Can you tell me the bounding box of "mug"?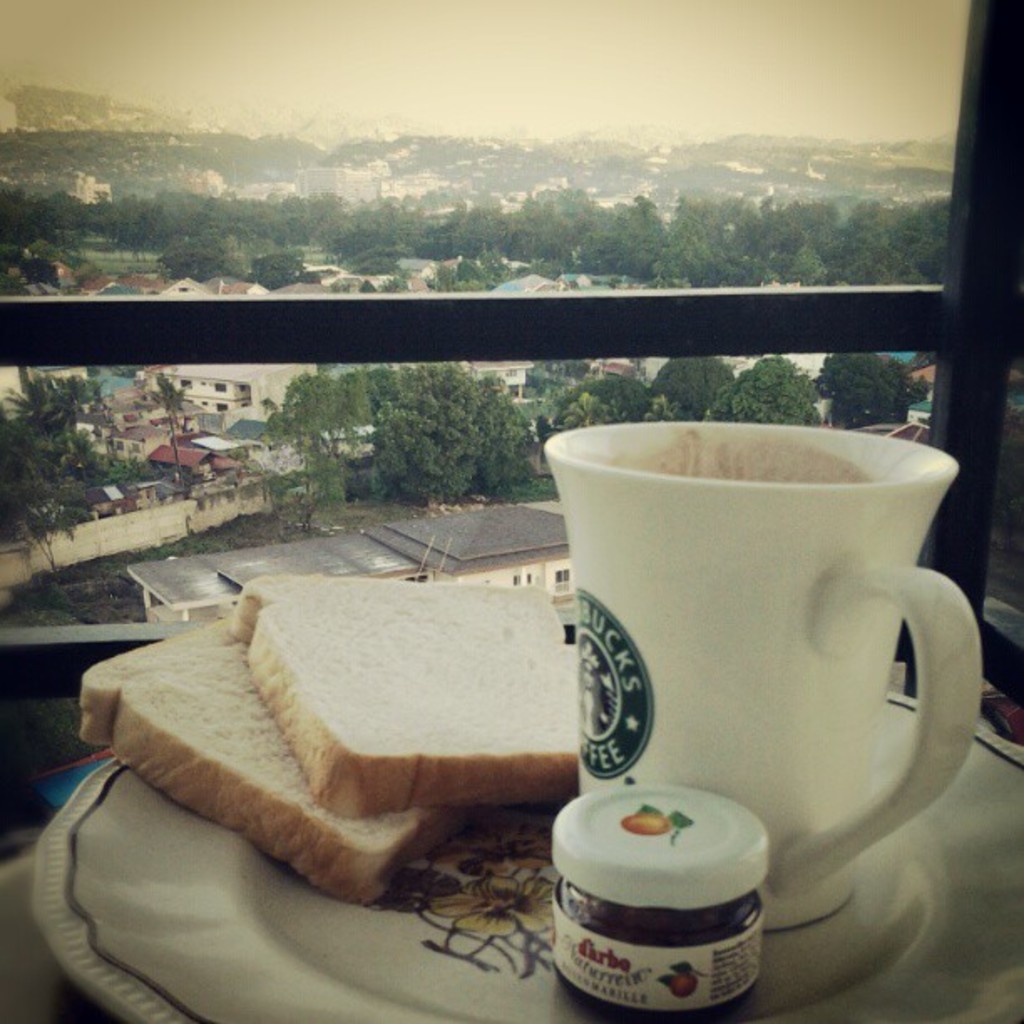
547,422,977,934.
